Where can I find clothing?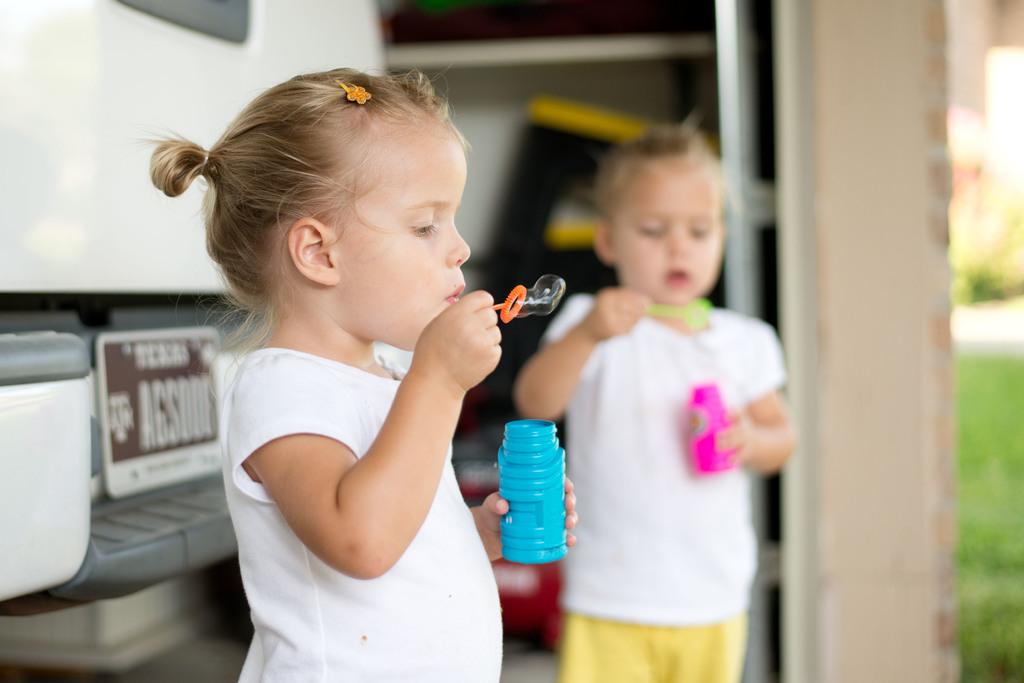
You can find it at 222:347:504:682.
